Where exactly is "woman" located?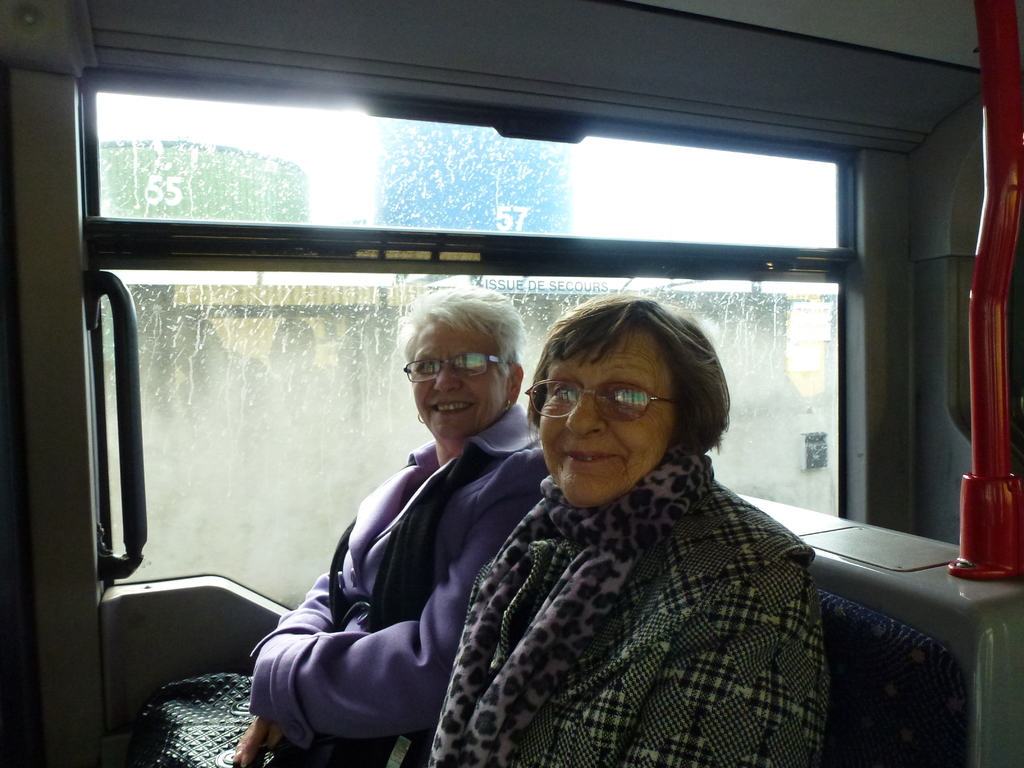
Its bounding box is 433:296:835:748.
